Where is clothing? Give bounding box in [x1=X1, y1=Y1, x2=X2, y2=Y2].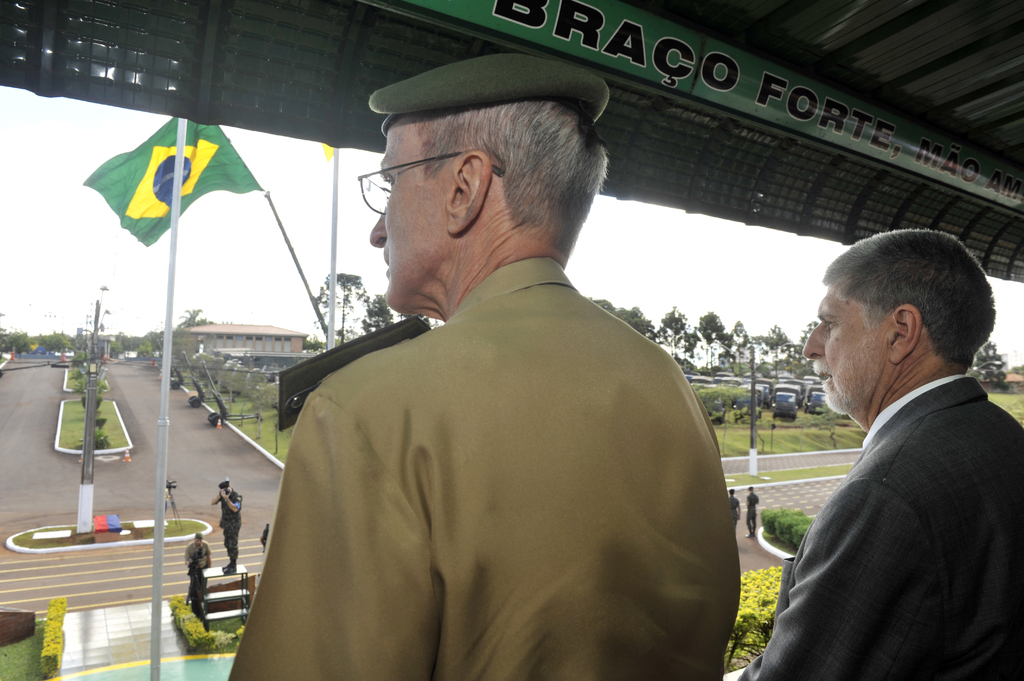
[x1=188, y1=540, x2=210, y2=570].
